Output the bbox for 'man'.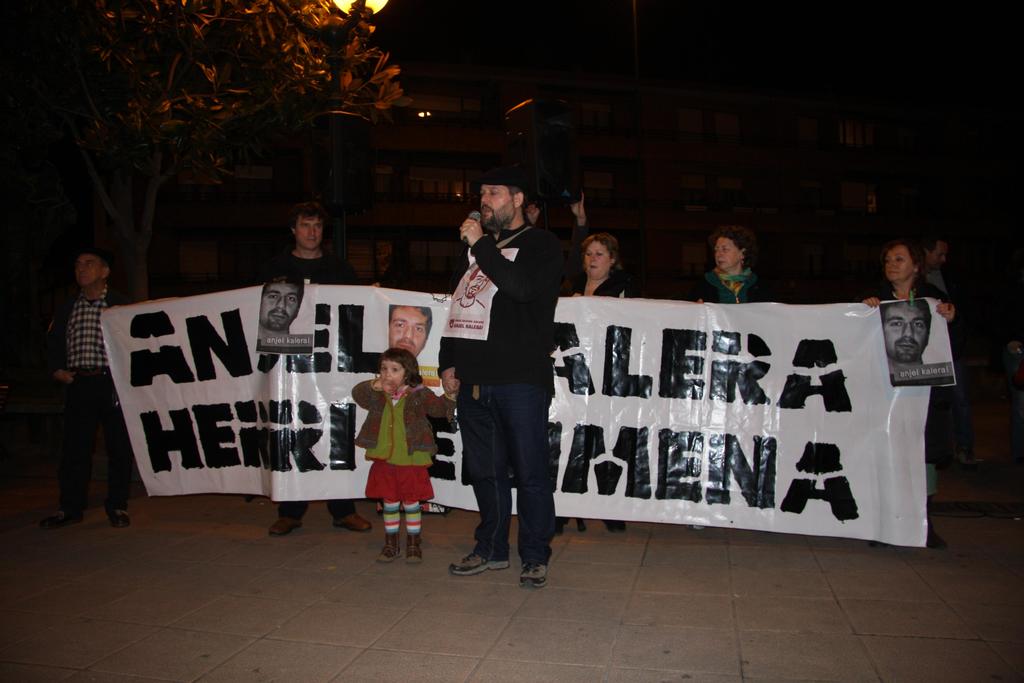
bbox=(436, 167, 564, 591).
